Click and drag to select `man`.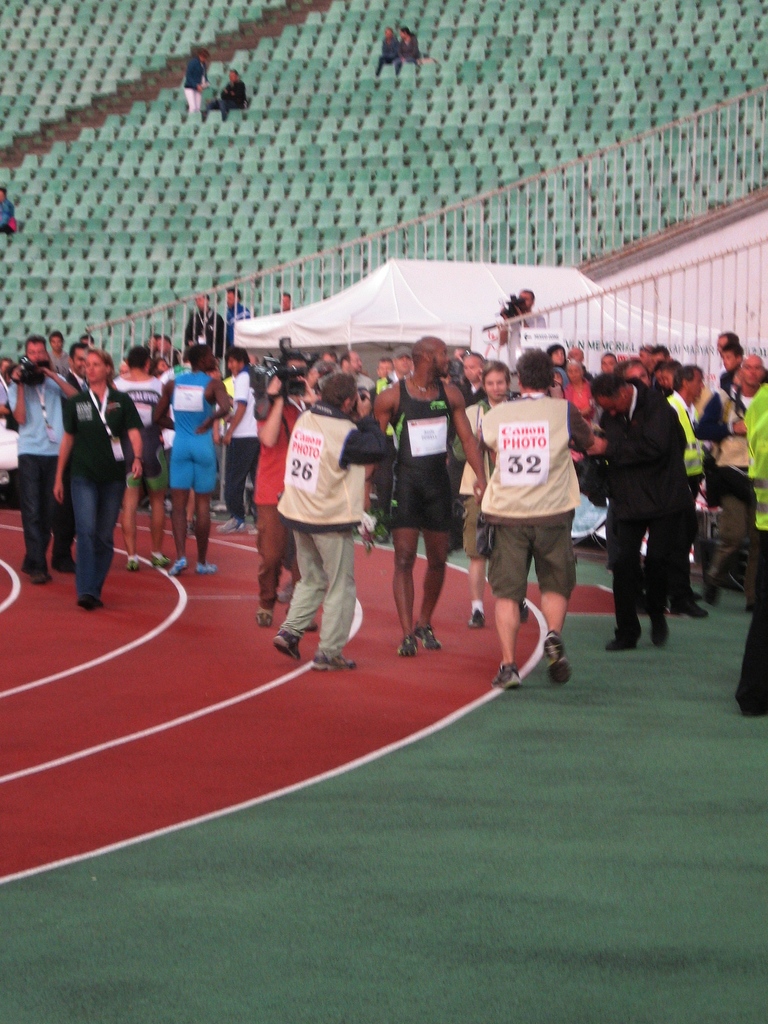
Selection: region(153, 342, 236, 577).
